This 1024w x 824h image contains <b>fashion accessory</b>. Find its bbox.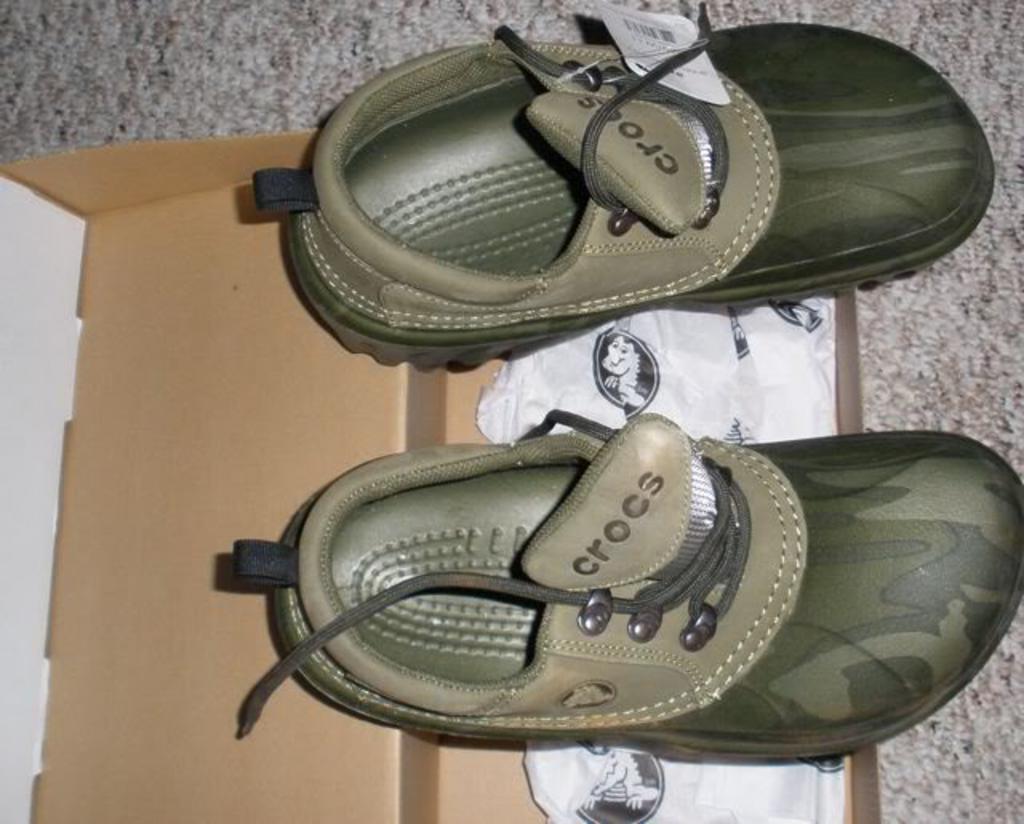
[232,402,1022,768].
